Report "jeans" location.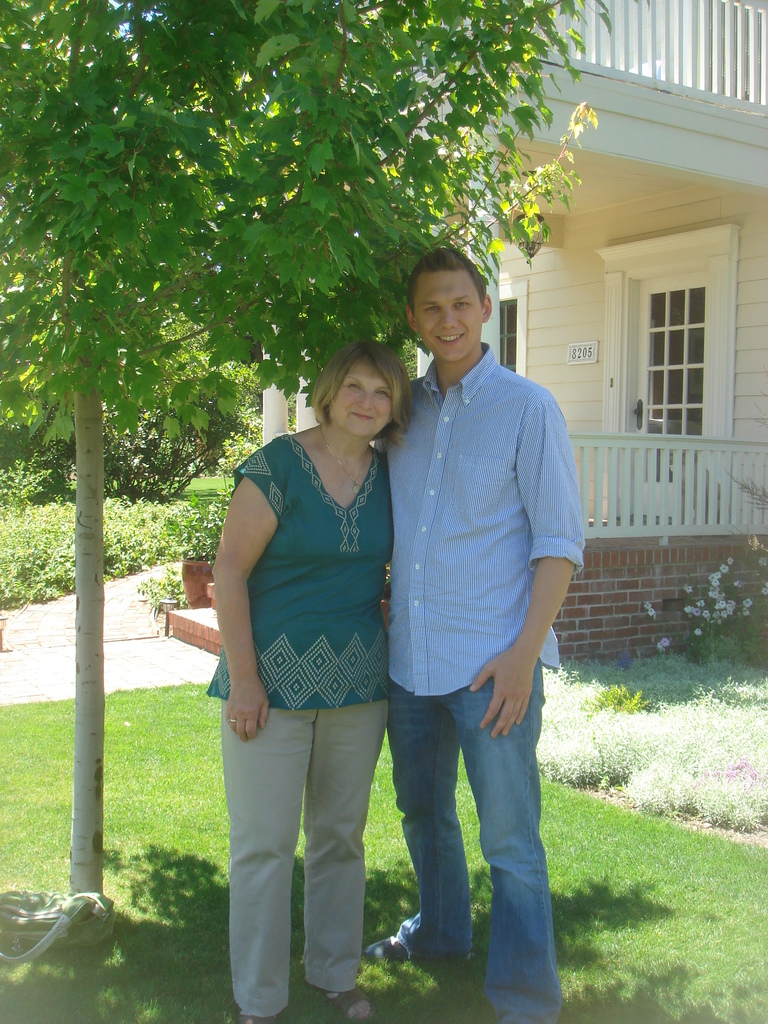
Report: box(387, 659, 564, 1016).
